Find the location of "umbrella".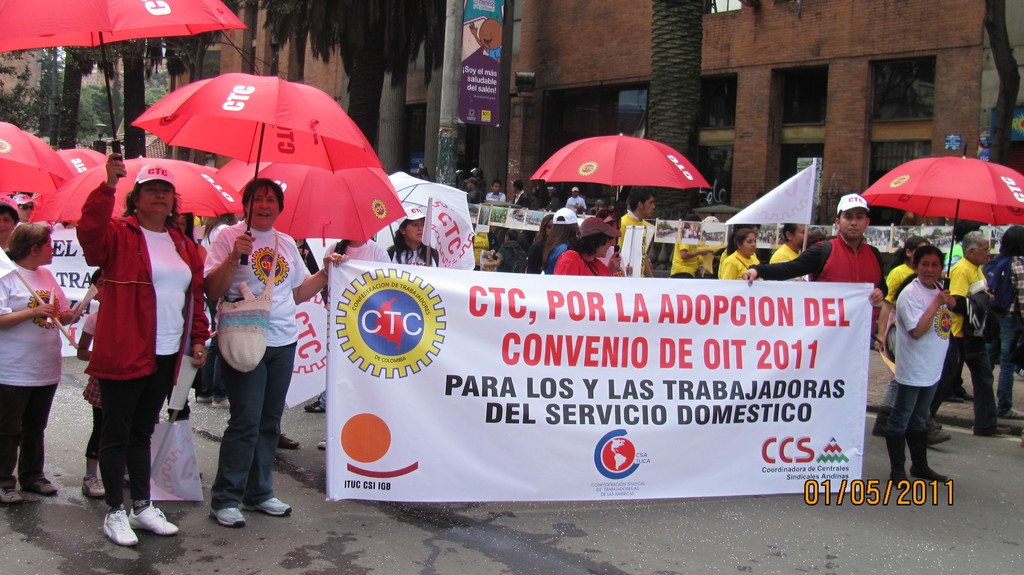
Location: region(0, 0, 240, 172).
